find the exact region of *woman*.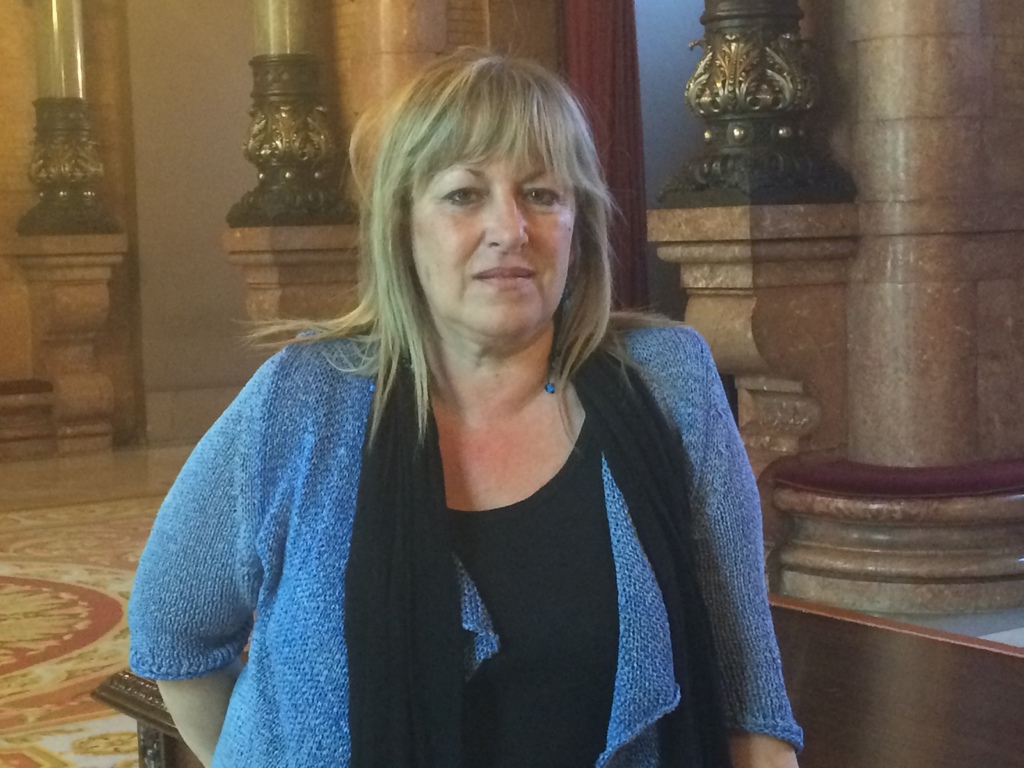
Exact region: x1=89, y1=65, x2=772, y2=767.
